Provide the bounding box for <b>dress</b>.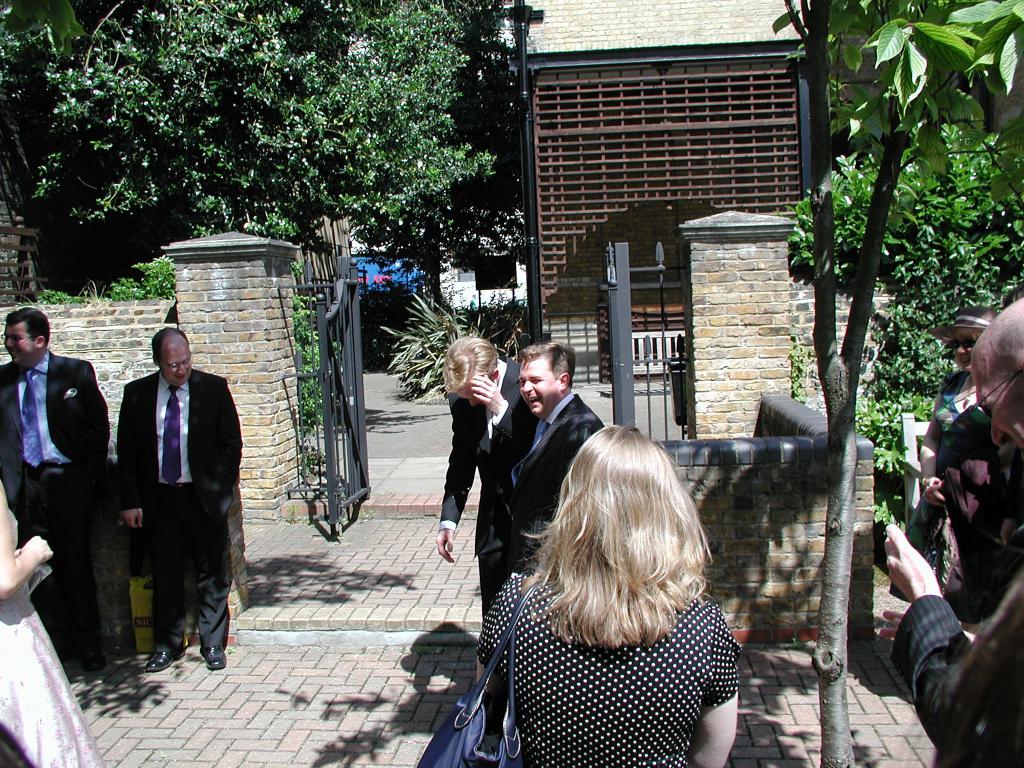
detection(0, 516, 111, 767).
